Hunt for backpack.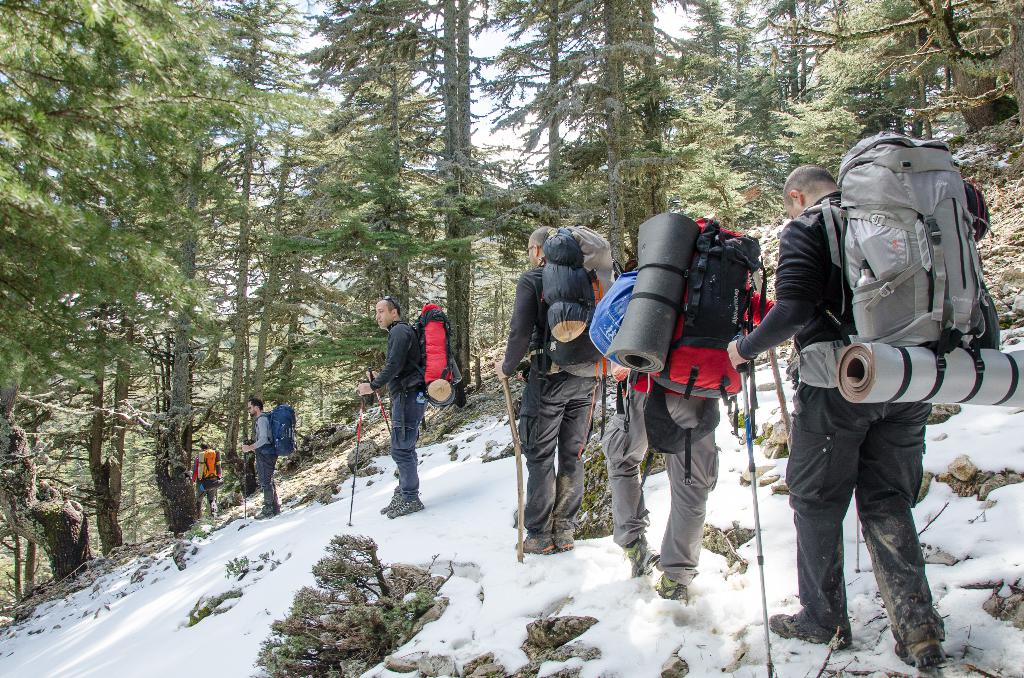
Hunted down at locate(519, 226, 623, 454).
